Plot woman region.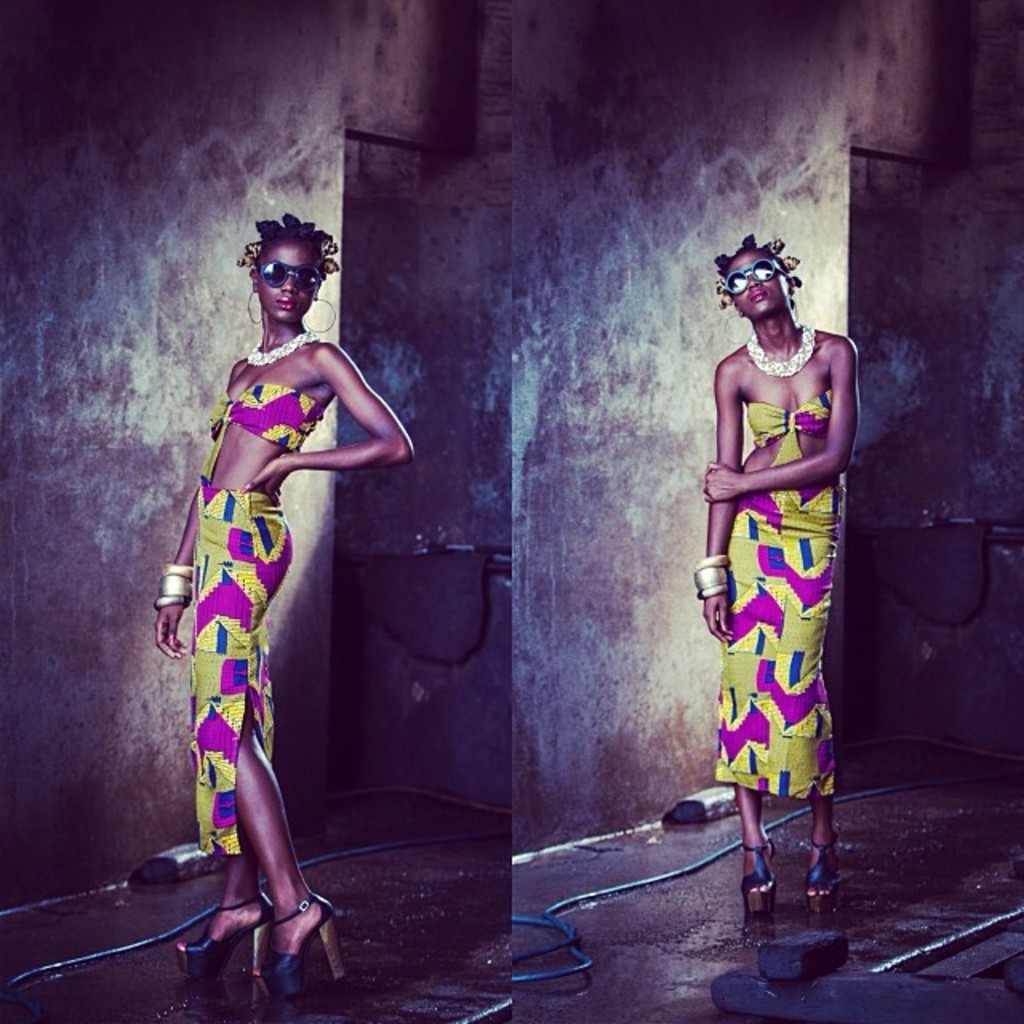
Plotted at x1=155 y1=211 x2=421 y2=1000.
